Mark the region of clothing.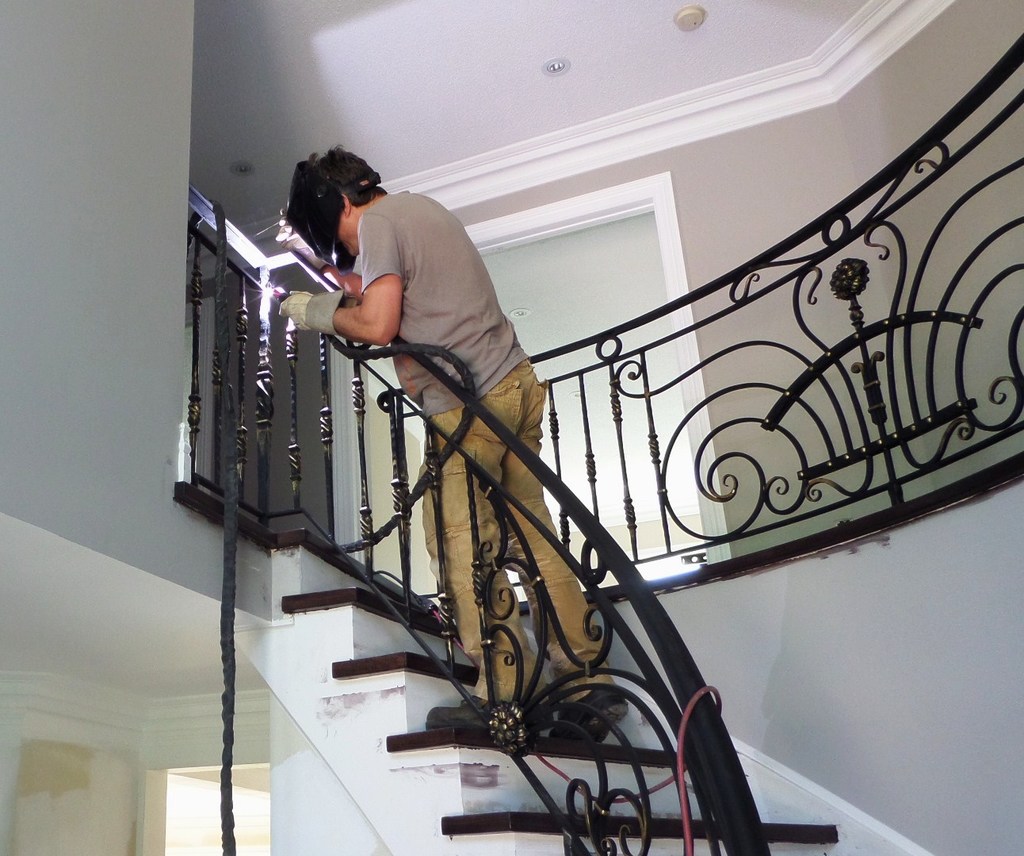
Region: {"left": 280, "top": 153, "right": 576, "bottom": 588}.
